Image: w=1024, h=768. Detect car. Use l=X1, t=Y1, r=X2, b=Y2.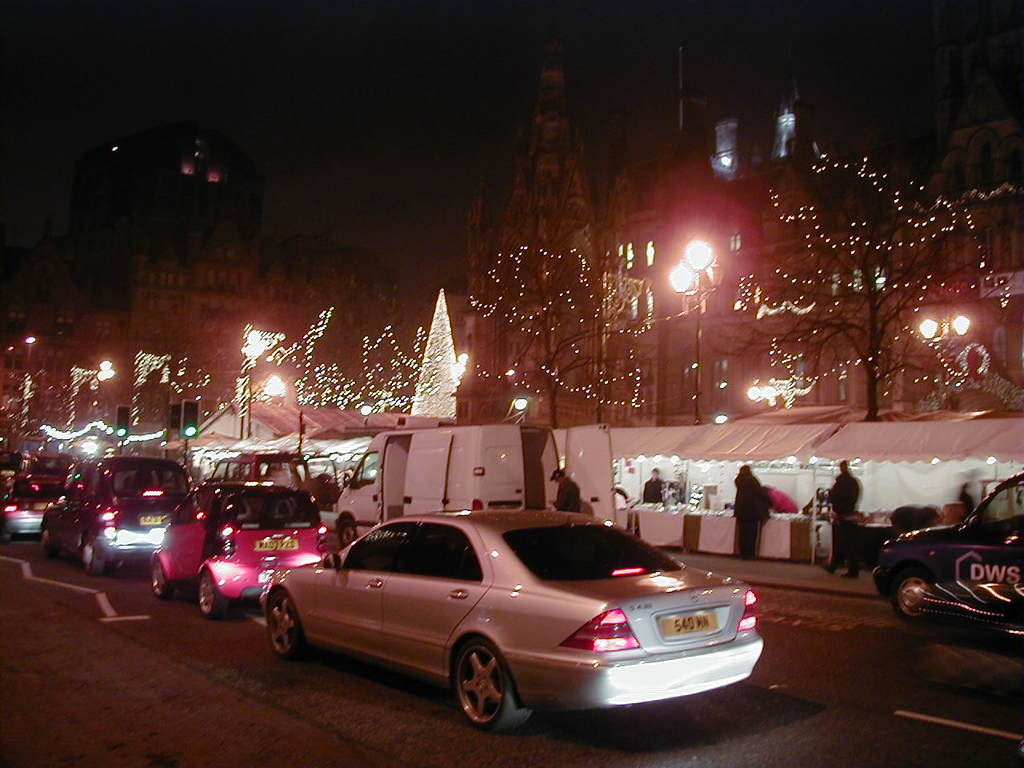
l=870, t=476, r=1023, b=638.
